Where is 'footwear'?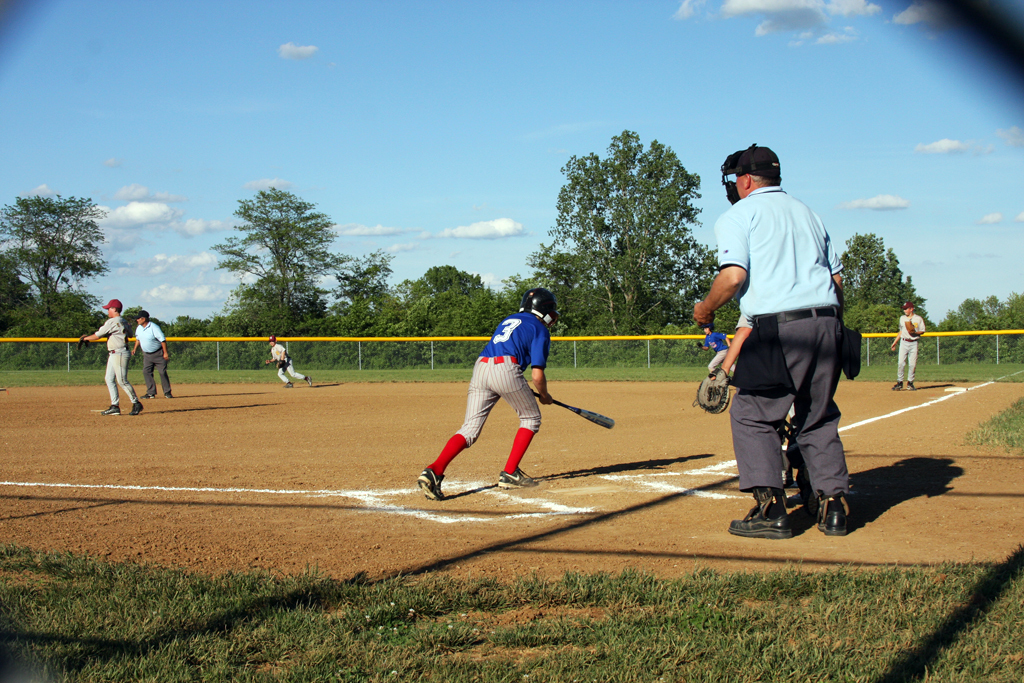
904, 382, 916, 394.
